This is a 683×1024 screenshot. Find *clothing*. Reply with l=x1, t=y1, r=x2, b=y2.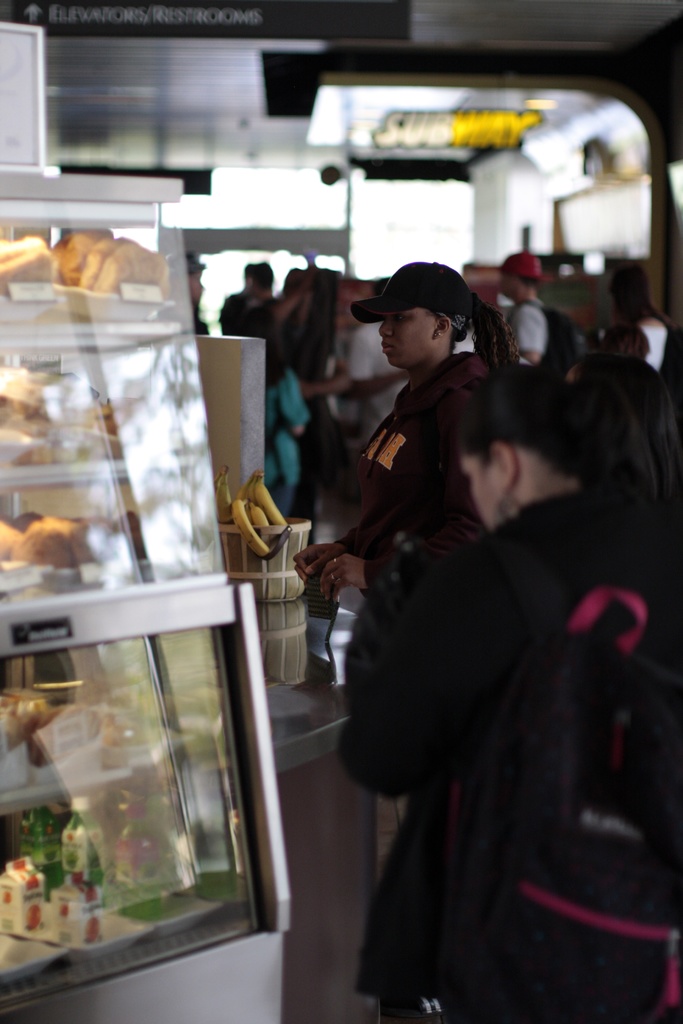
l=334, t=394, r=682, b=1023.
